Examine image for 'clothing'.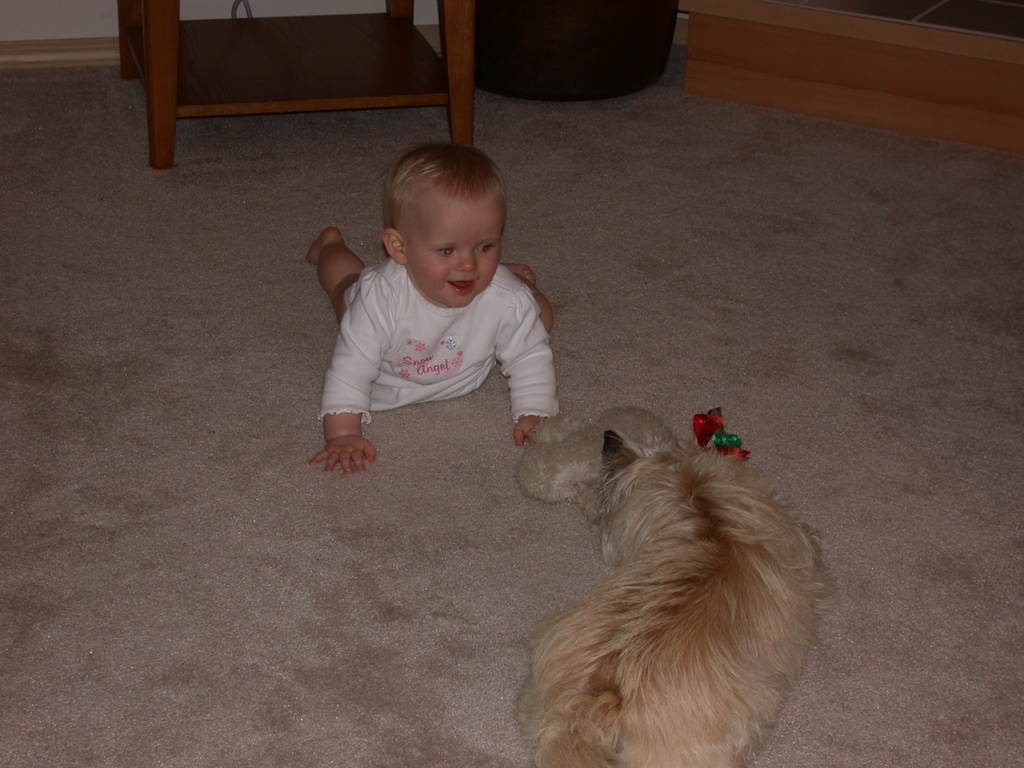
Examination result: 309 230 569 439.
